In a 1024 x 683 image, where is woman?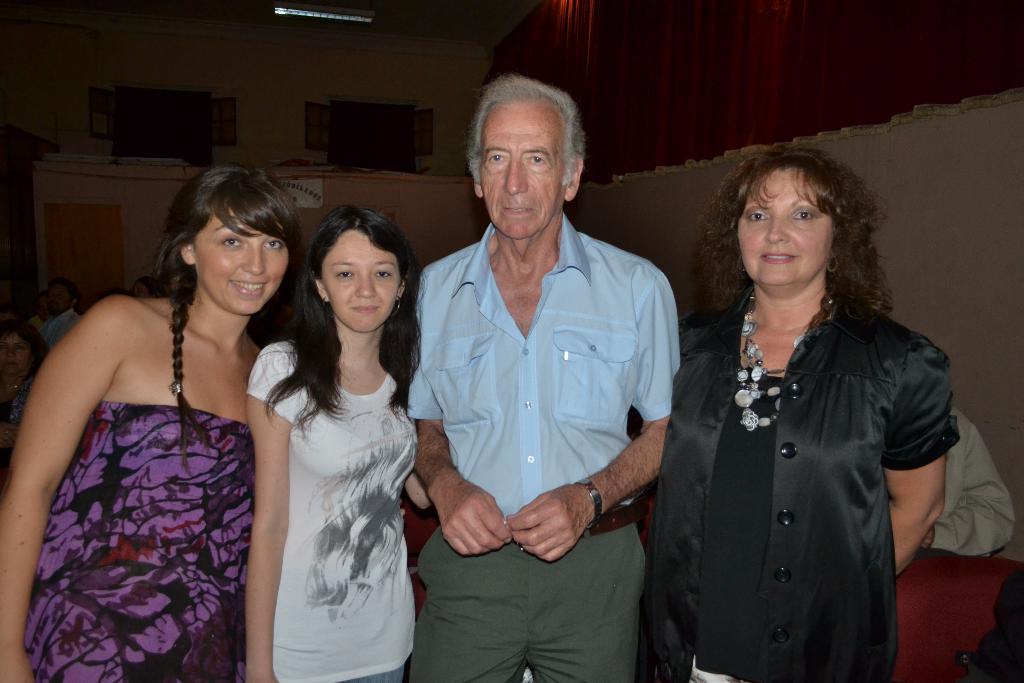
l=634, t=127, r=954, b=682.
